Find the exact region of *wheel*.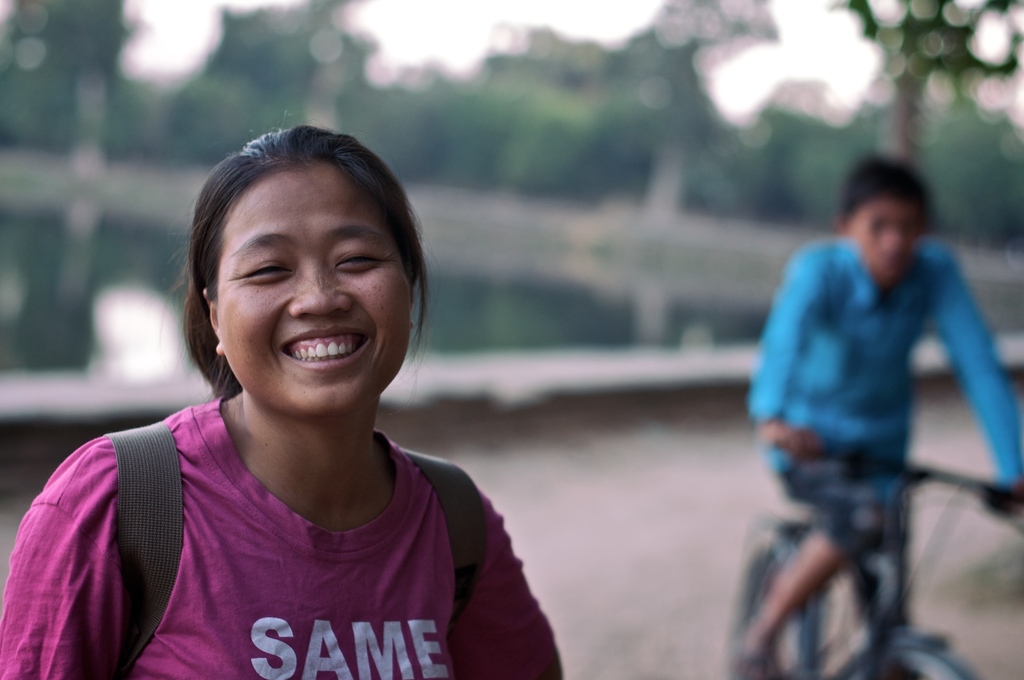
Exact region: box=[730, 538, 847, 679].
